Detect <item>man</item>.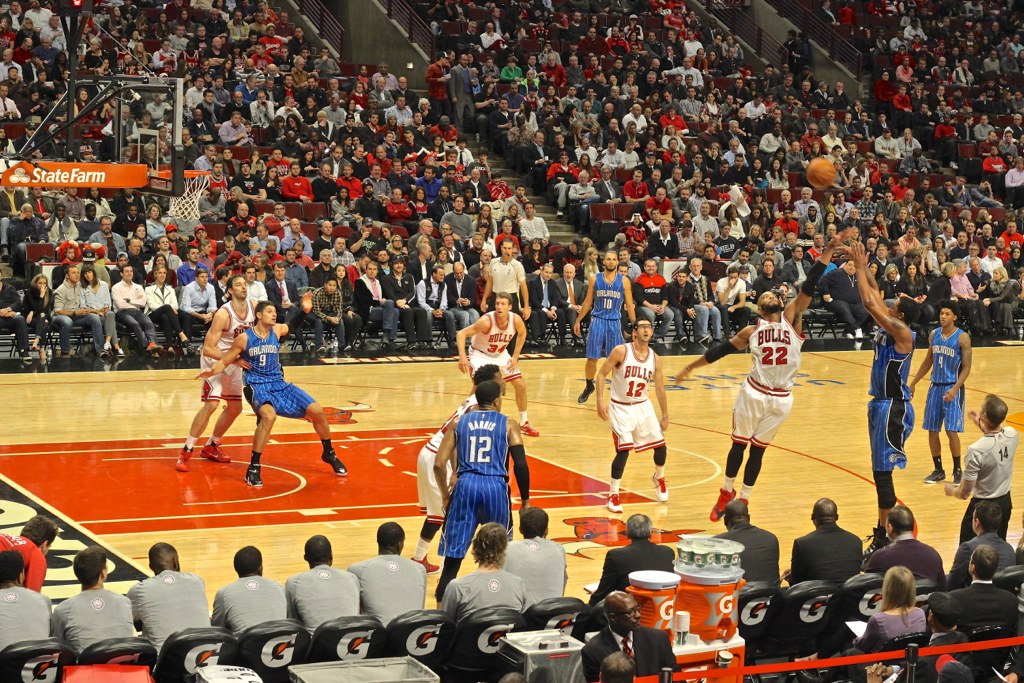
Detected at rect(170, 199, 199, 238).
